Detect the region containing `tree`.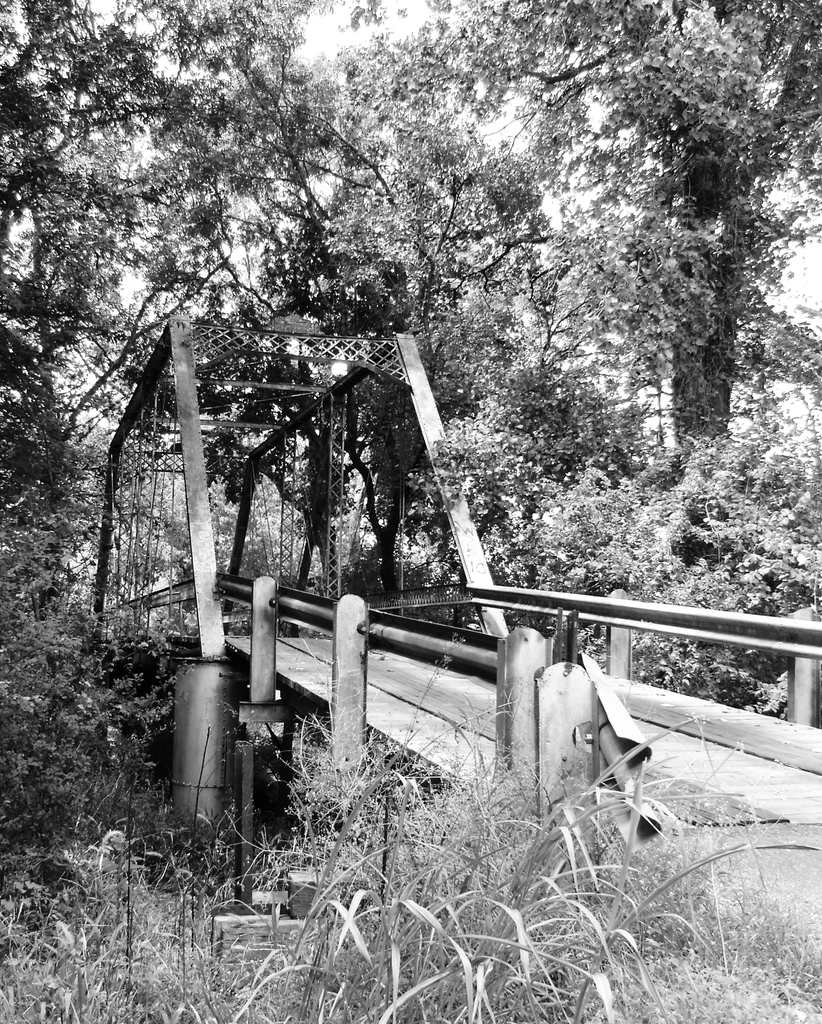
{"left": 0, "top": 0, "right": 540, "bottom": 608}.
